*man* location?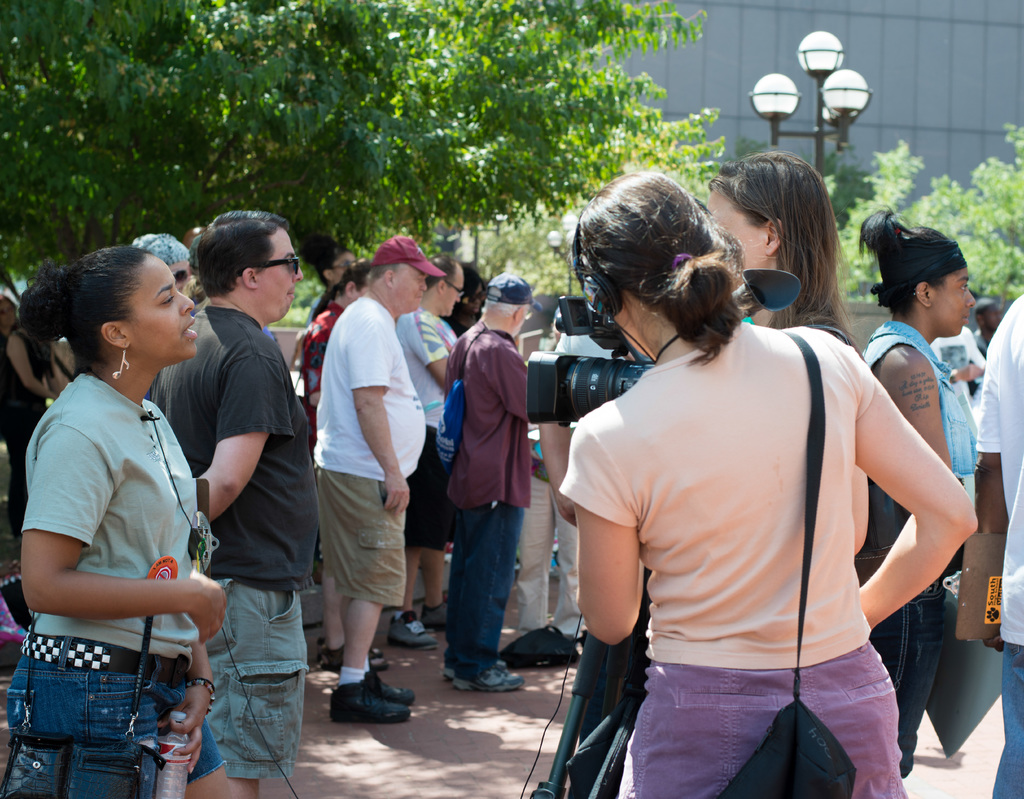
Rect(396, 254, 466, 651)
